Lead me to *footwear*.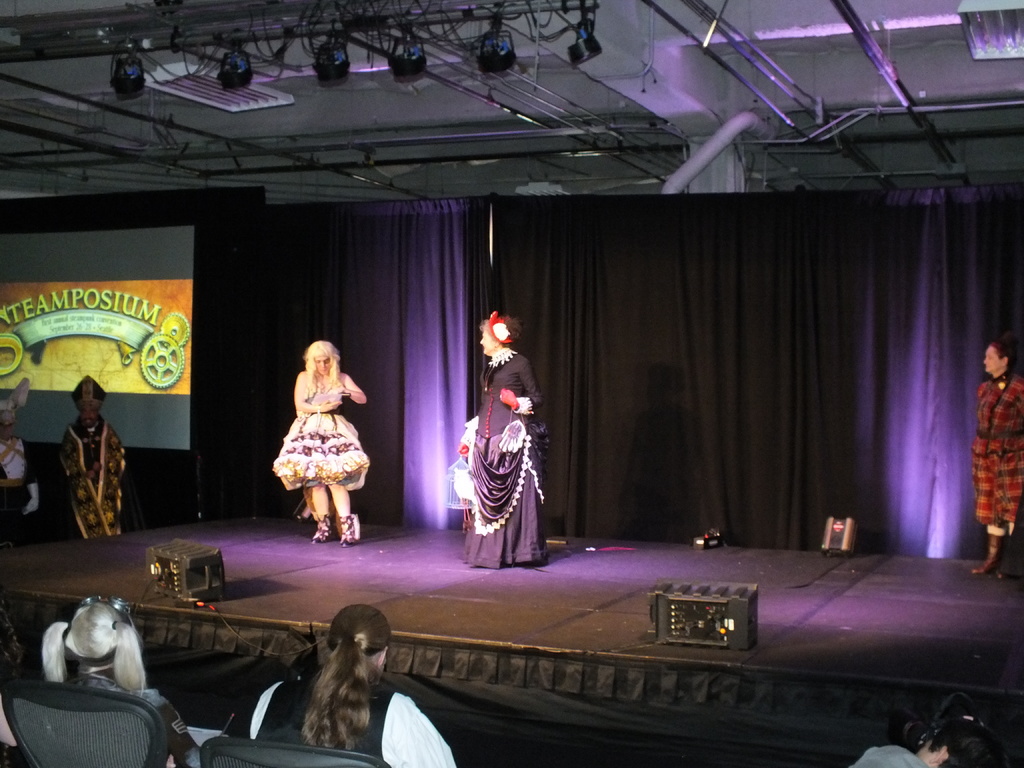
Lead to 969/530/1007/574.
